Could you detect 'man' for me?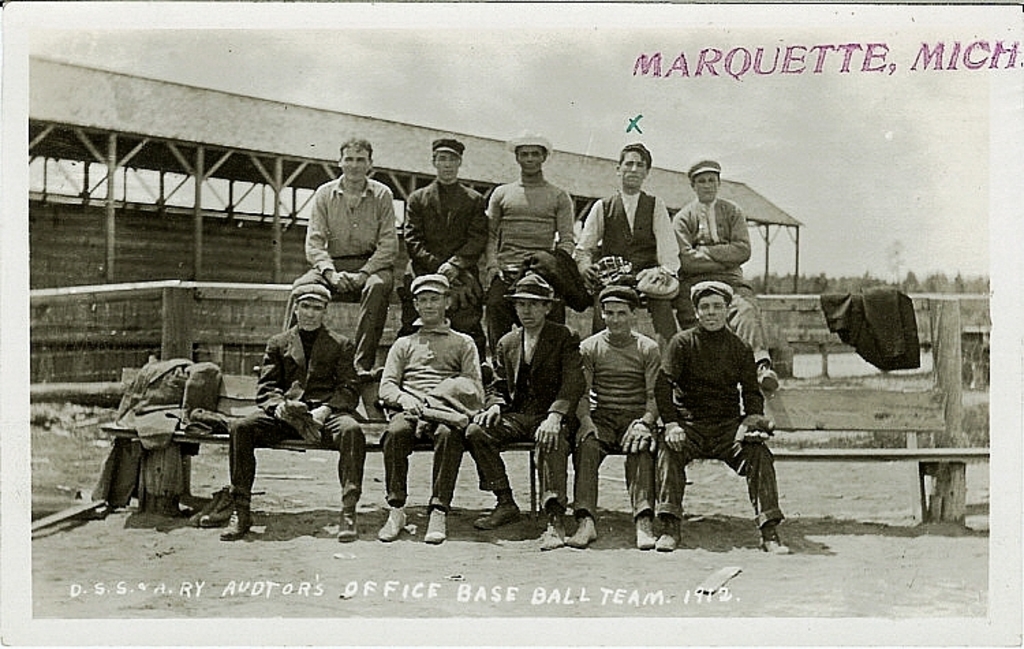
Detection result: left=666, top=283, right=788, bottom=551.
